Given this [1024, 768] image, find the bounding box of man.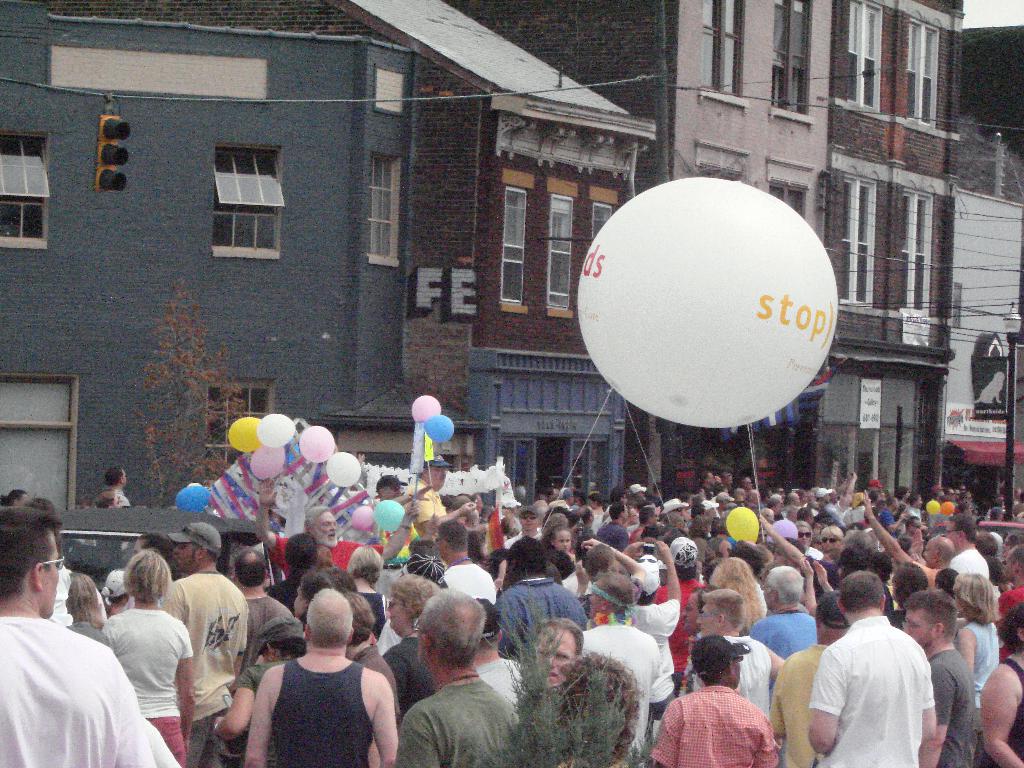
<box>225,551,282,700</box>.
